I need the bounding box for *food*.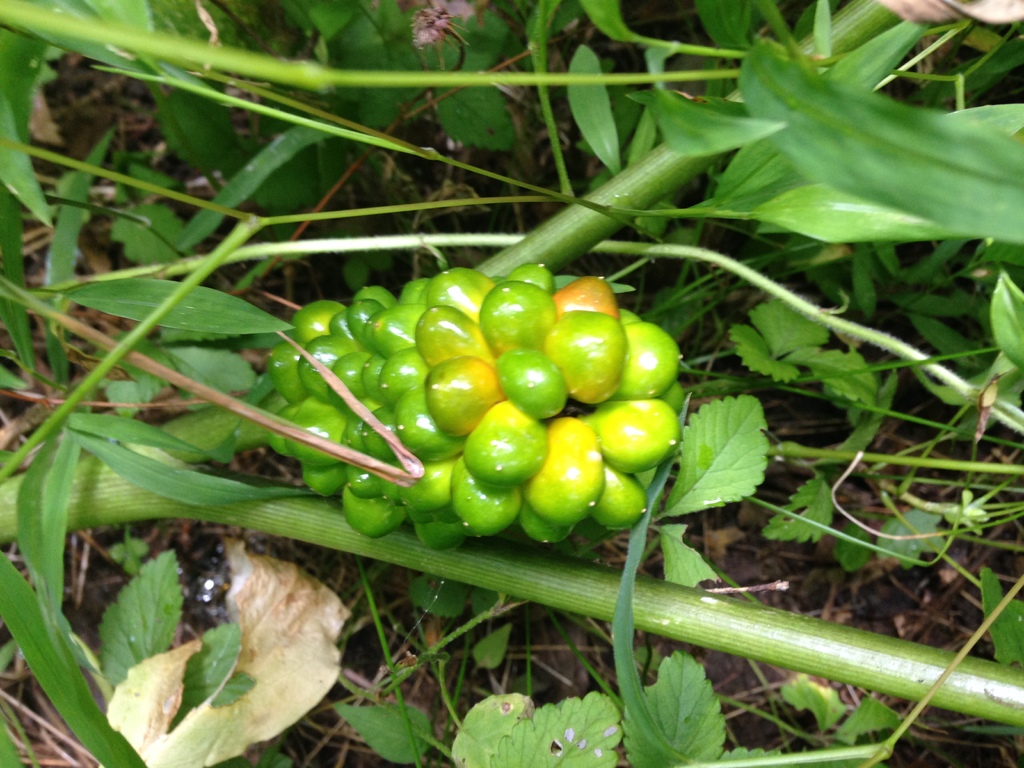
Here it is: [left=266, top=268, right=684, bottom=550].
